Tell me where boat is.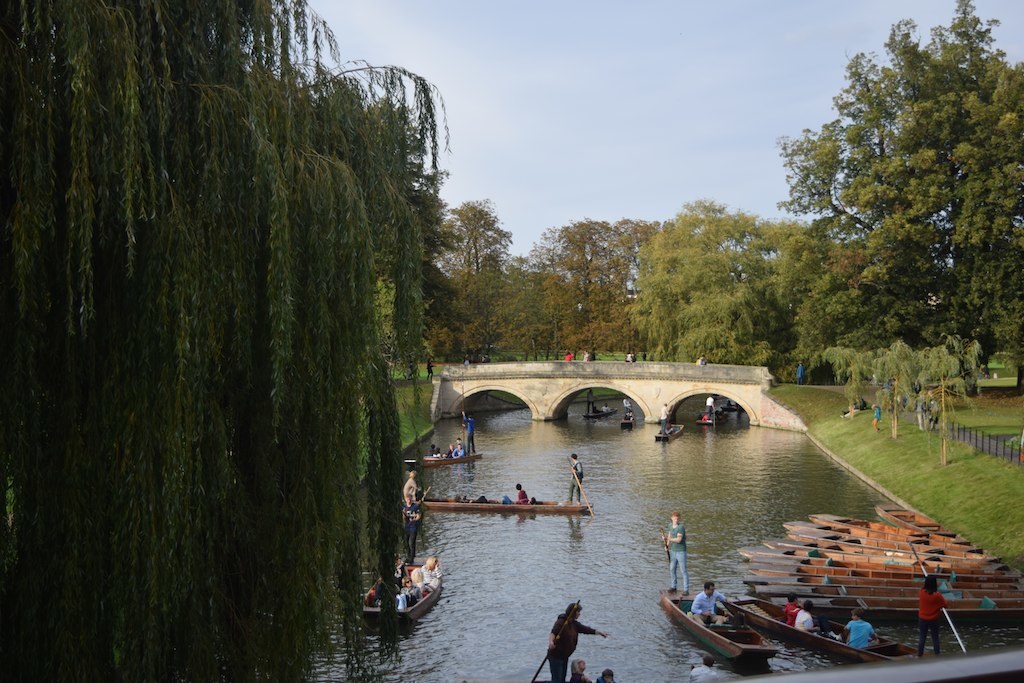
boat is at [left=658, top=580, right=784, bottom=663].
